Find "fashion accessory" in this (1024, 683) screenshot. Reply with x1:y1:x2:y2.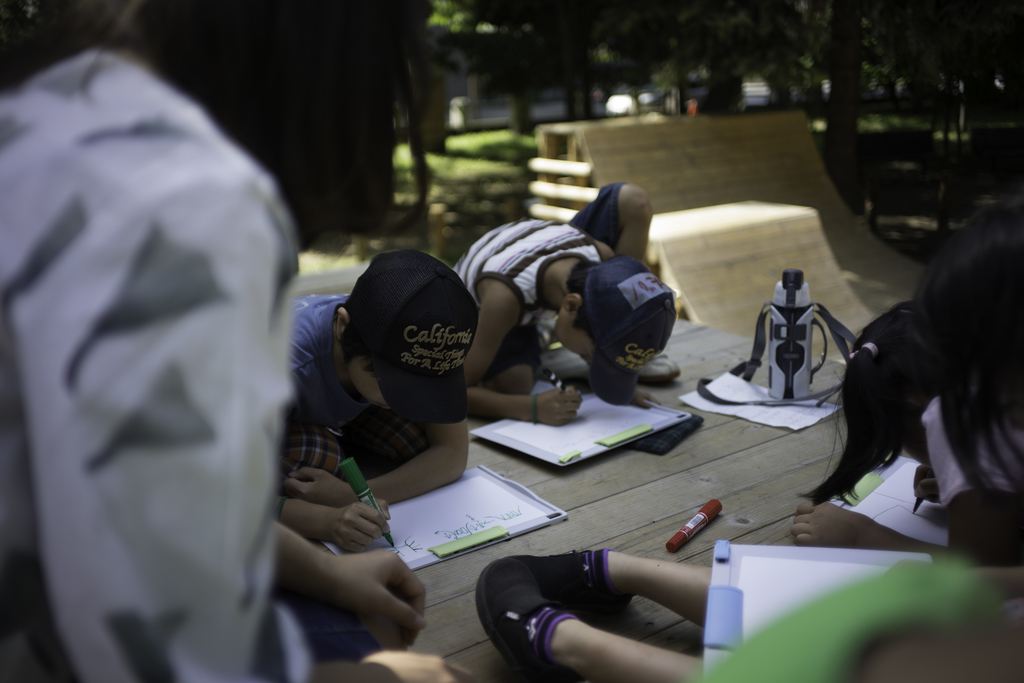
582:249:684:391.
